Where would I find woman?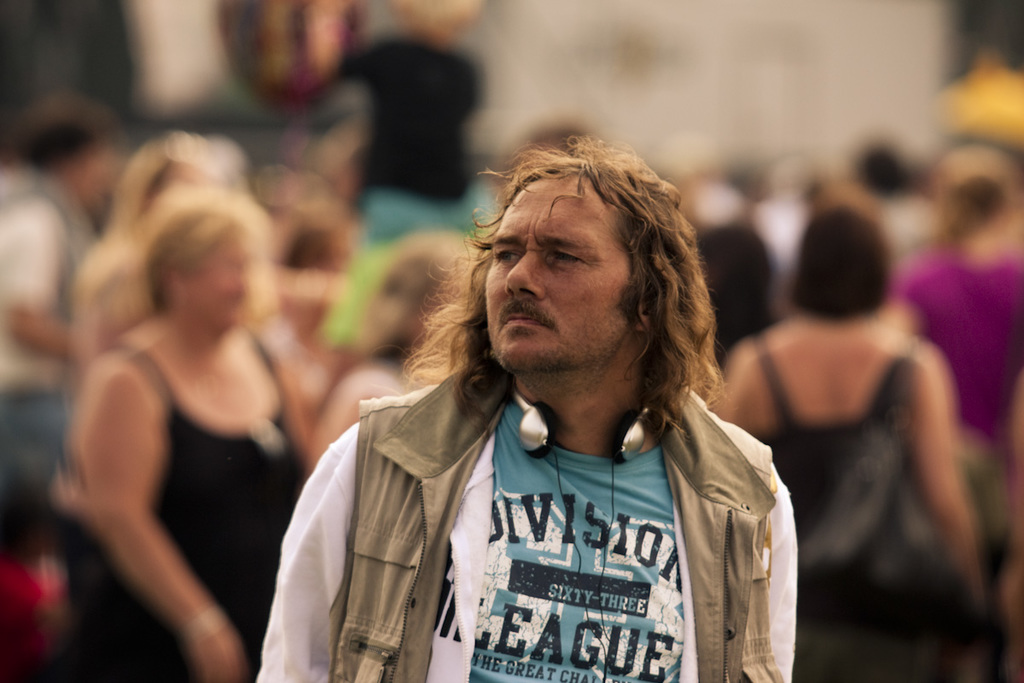
At (61,190,311,682).
